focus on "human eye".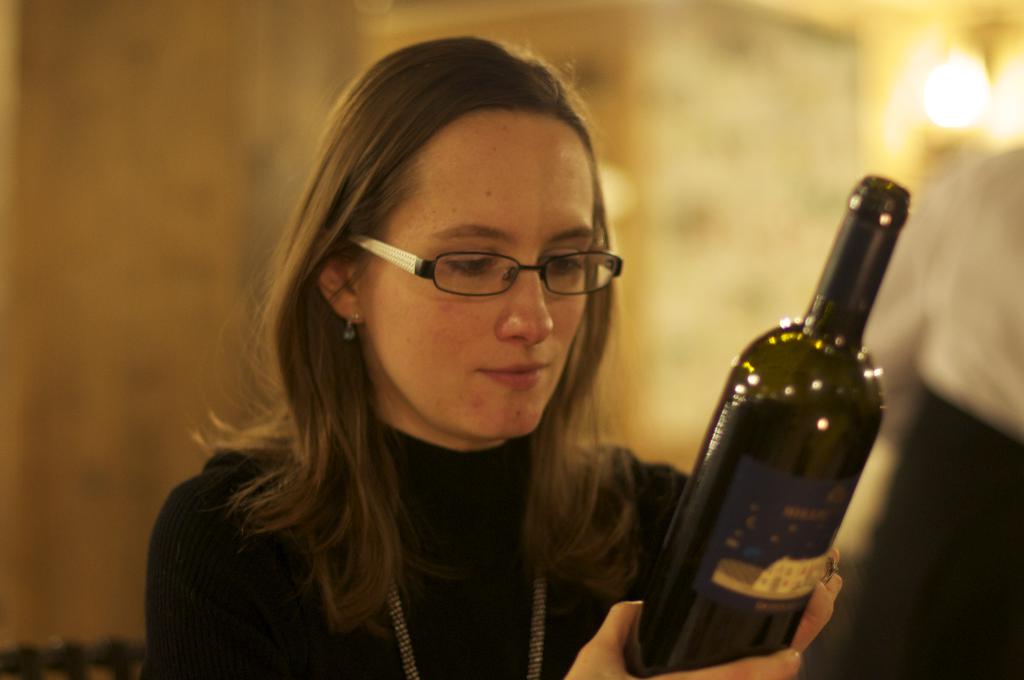
Focused at [left=547, top=250, right=586, bottom=273].
